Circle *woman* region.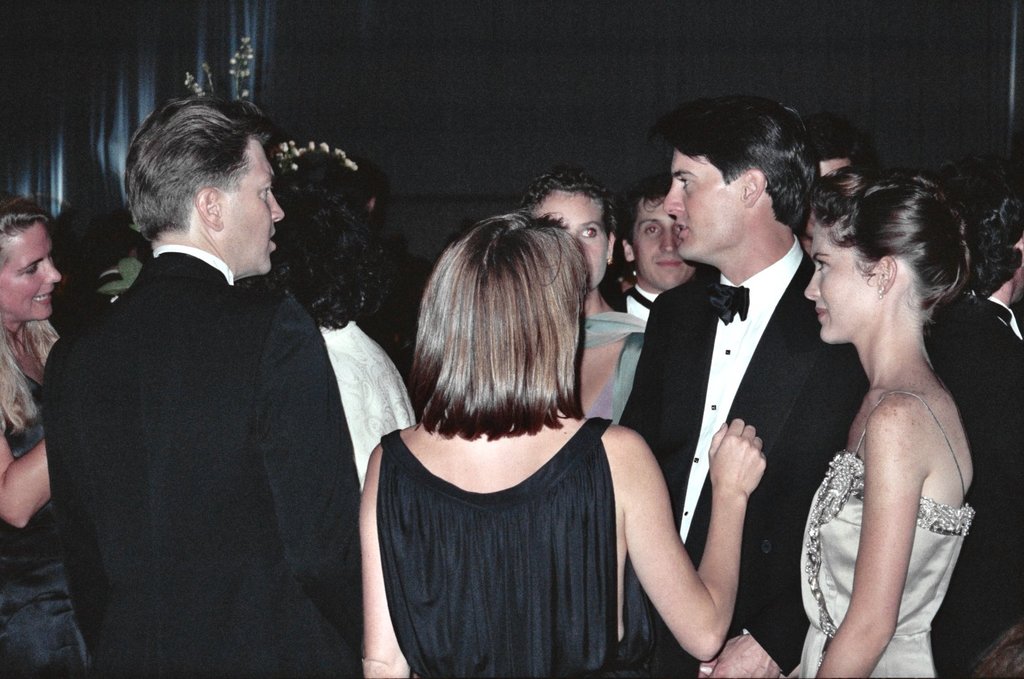
Region: box=[529, 165, 654, 445].
